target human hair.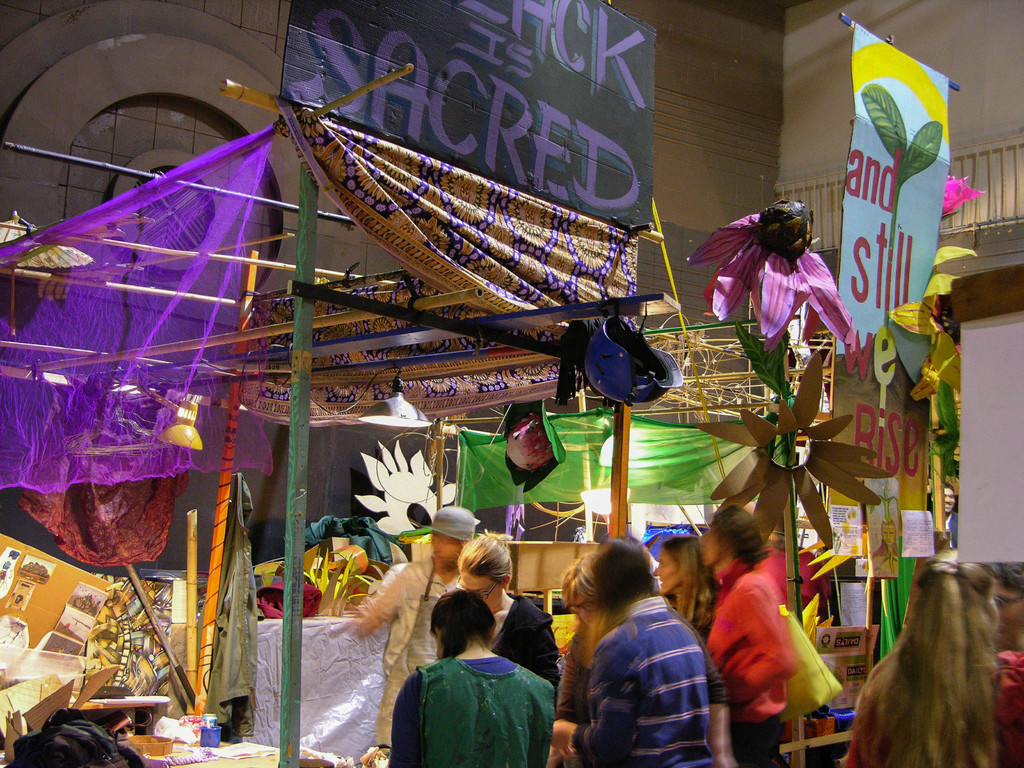
Target region: l=962, t=563, r=993, b=605.
